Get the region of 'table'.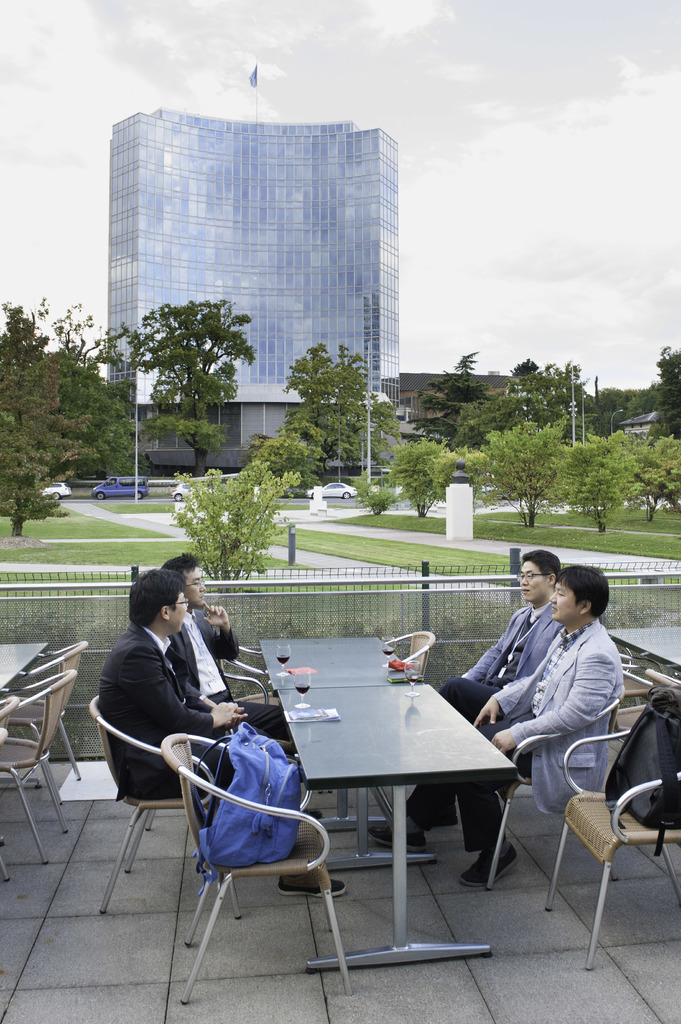
bbox=(0, 641, 42, 689).
